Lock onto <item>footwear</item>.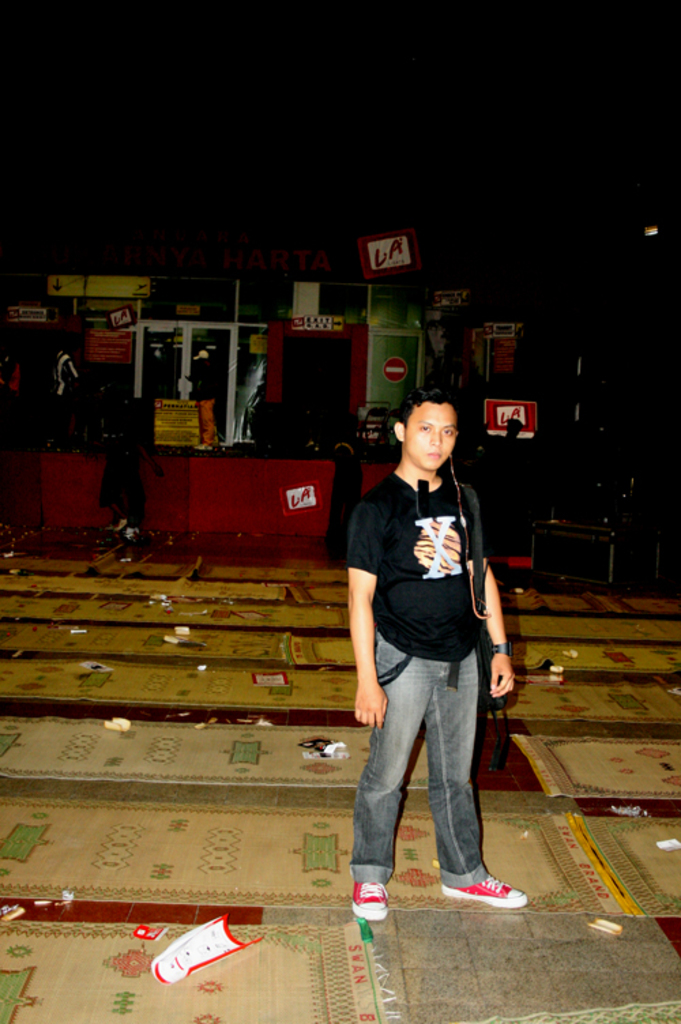
Locked: (left=349, top=878, right=402, bottom=921).
